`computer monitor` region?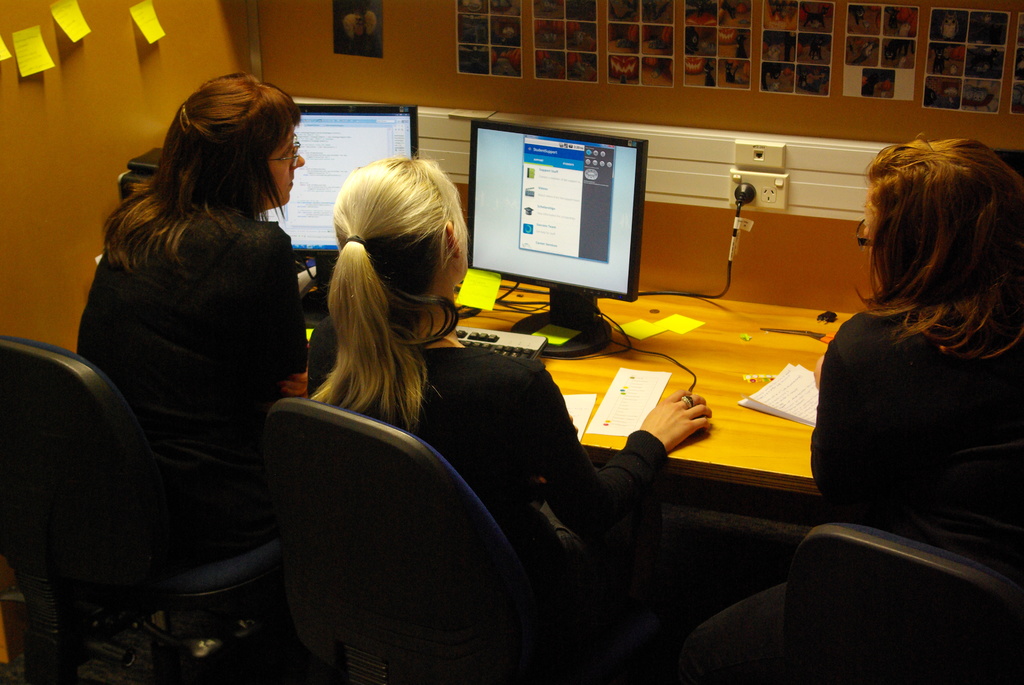
{"x1": 468, "y1": 110, "x2": 657, "y2": 334}
